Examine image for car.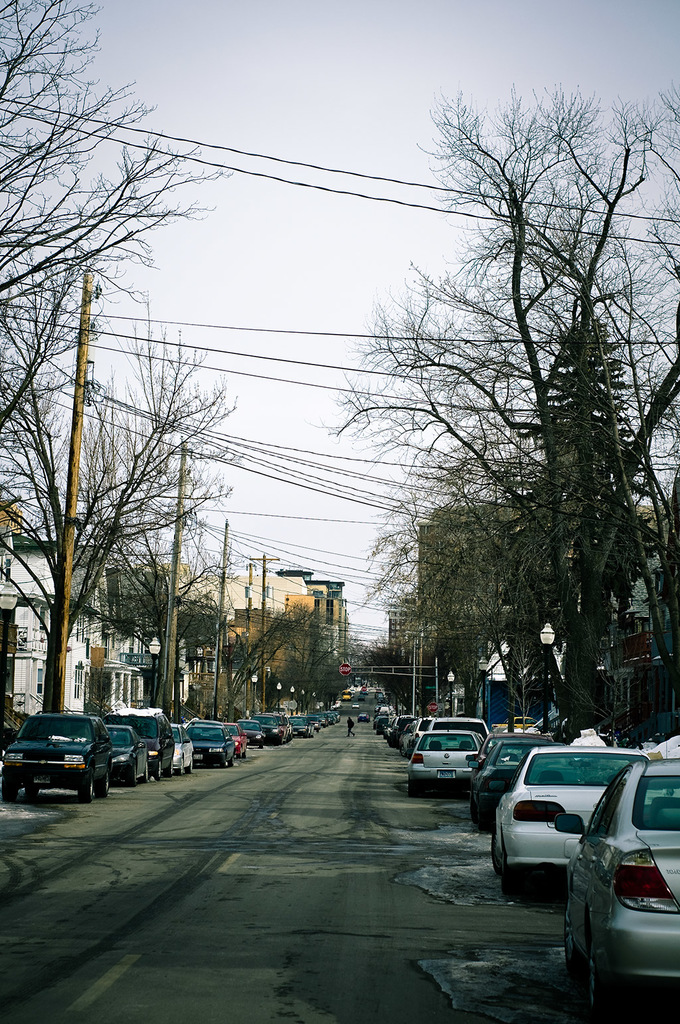
Examination result: BBox(113, 710, 167, 766).
